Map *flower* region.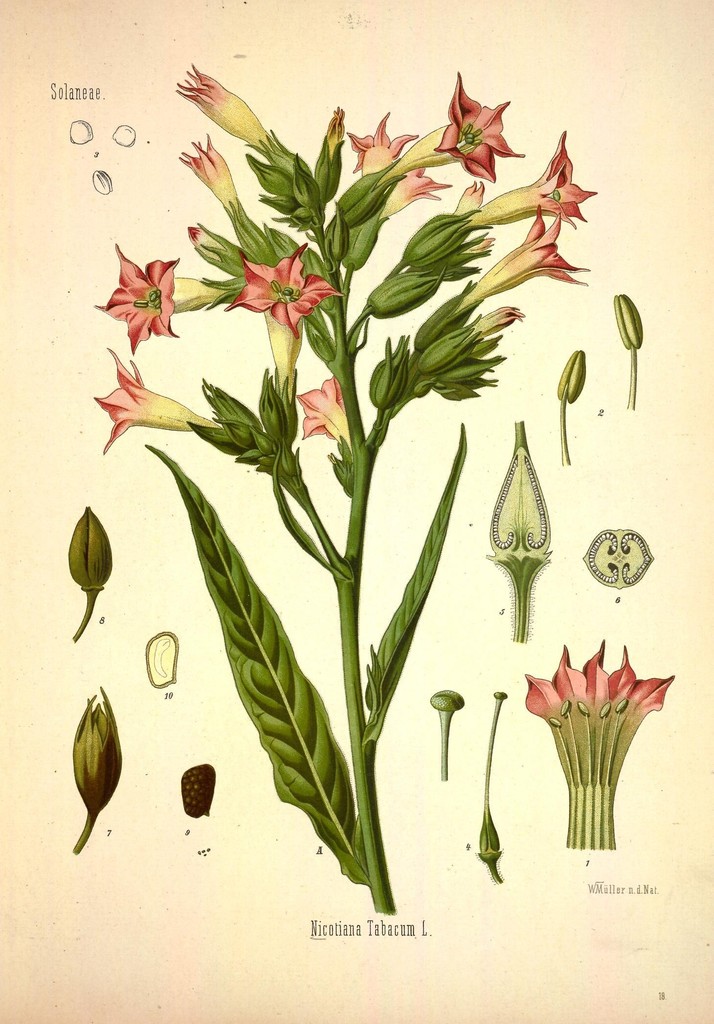
Mapped to [x1=519, y1=637, x2=675, y2=860].
